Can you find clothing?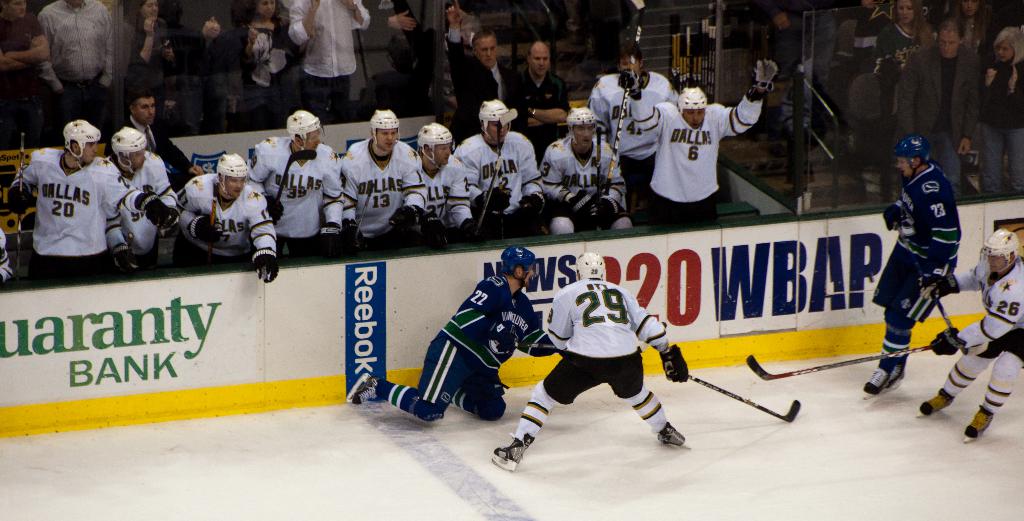
Yes, bounding box: [287,0,378,120].
